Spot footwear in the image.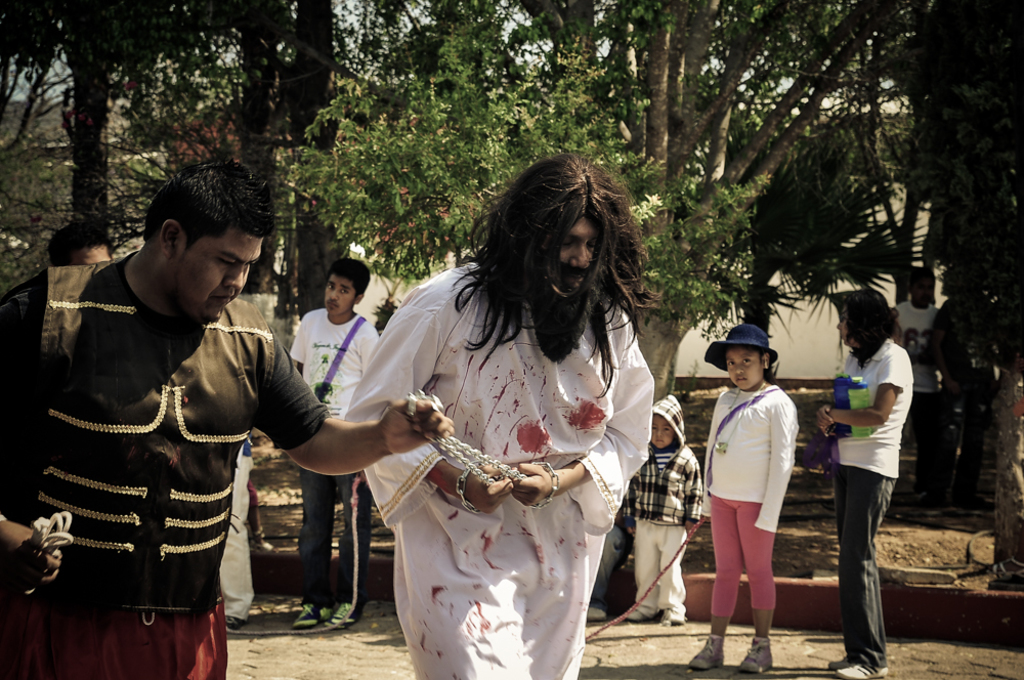
footwear found at 733,634,784,672.
